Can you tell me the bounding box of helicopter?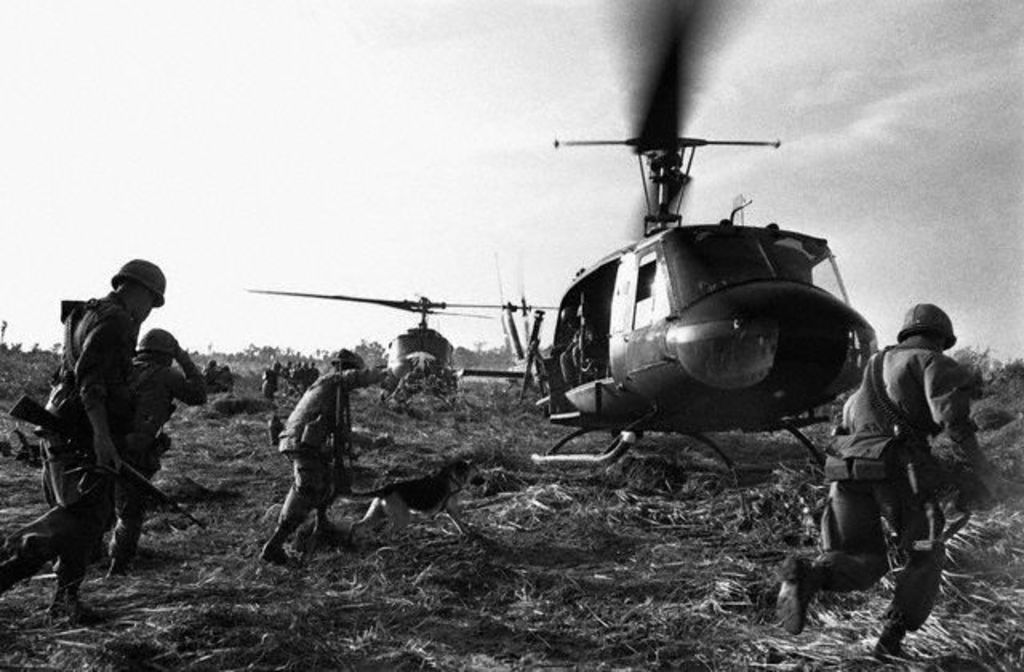
BBox(501, 0, 883, 566).
